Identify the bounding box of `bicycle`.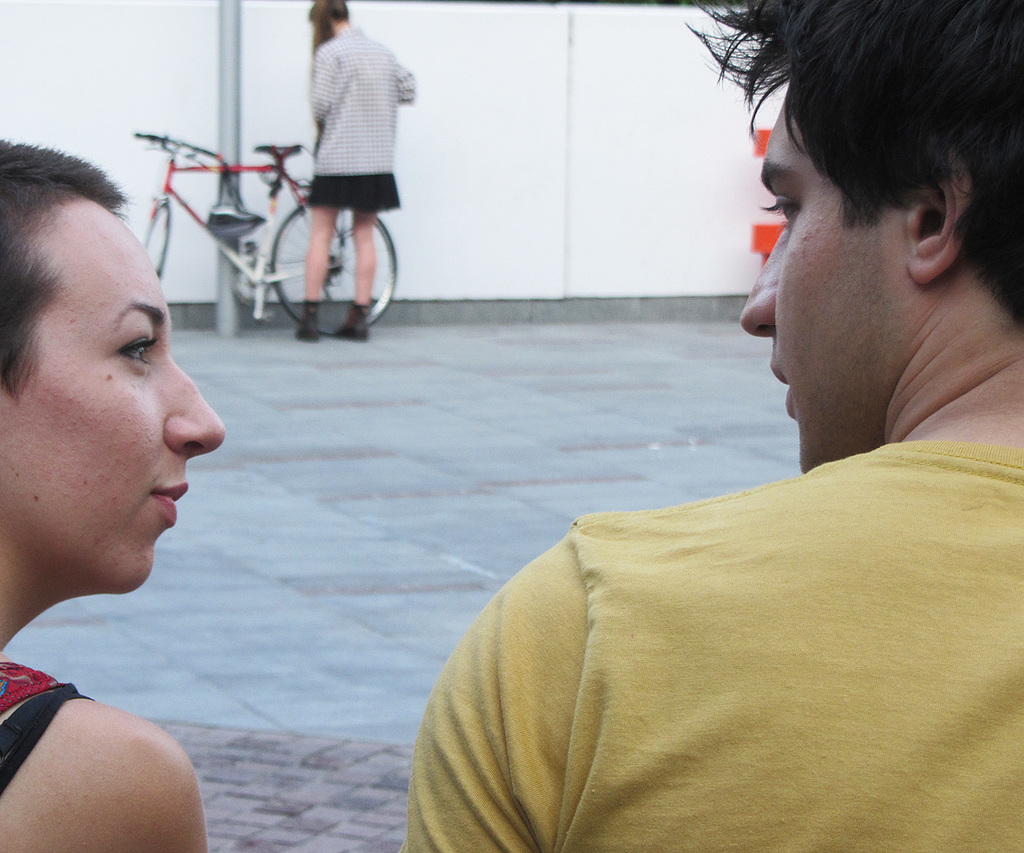
{"left": 125, "top": 132, "right": 404, "bottom": 341}.
